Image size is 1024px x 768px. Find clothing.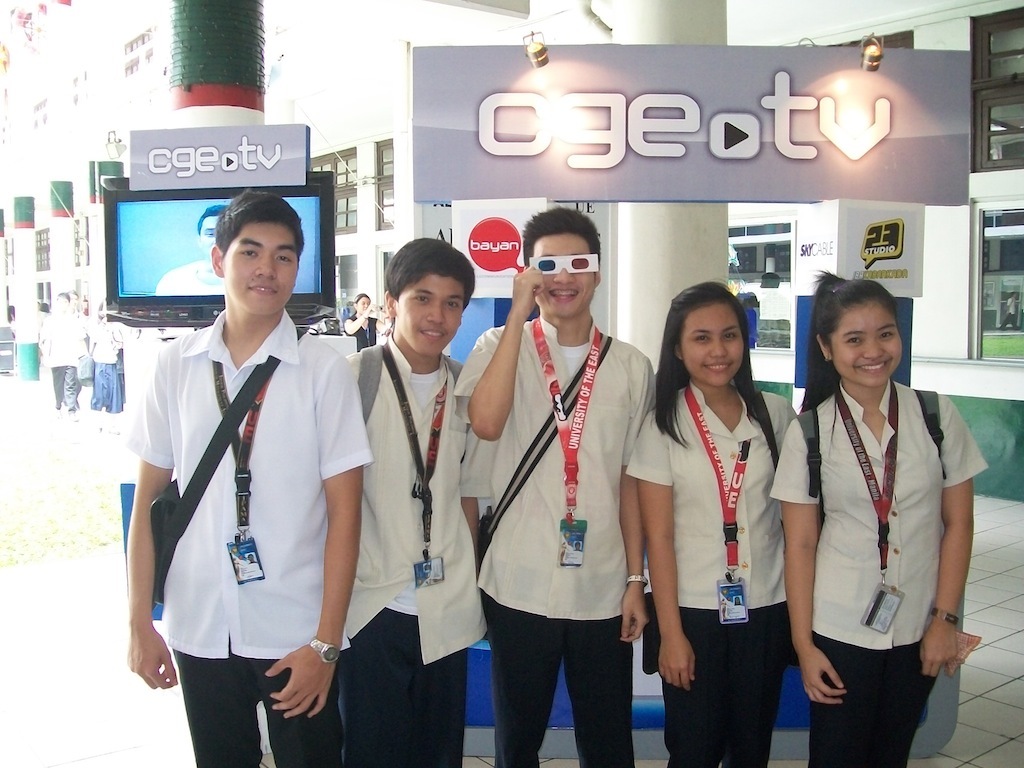
bbox=(35, 309, 89, 410).
